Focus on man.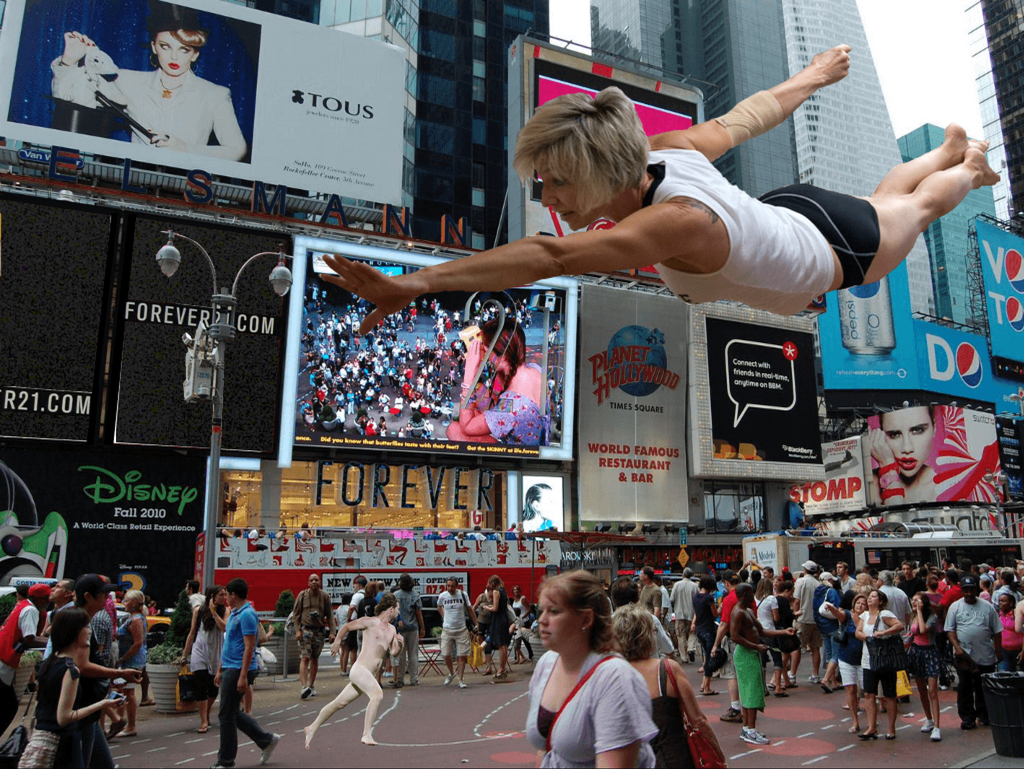
Focused at x1=710, y1=575, x2=758, y2=723.
